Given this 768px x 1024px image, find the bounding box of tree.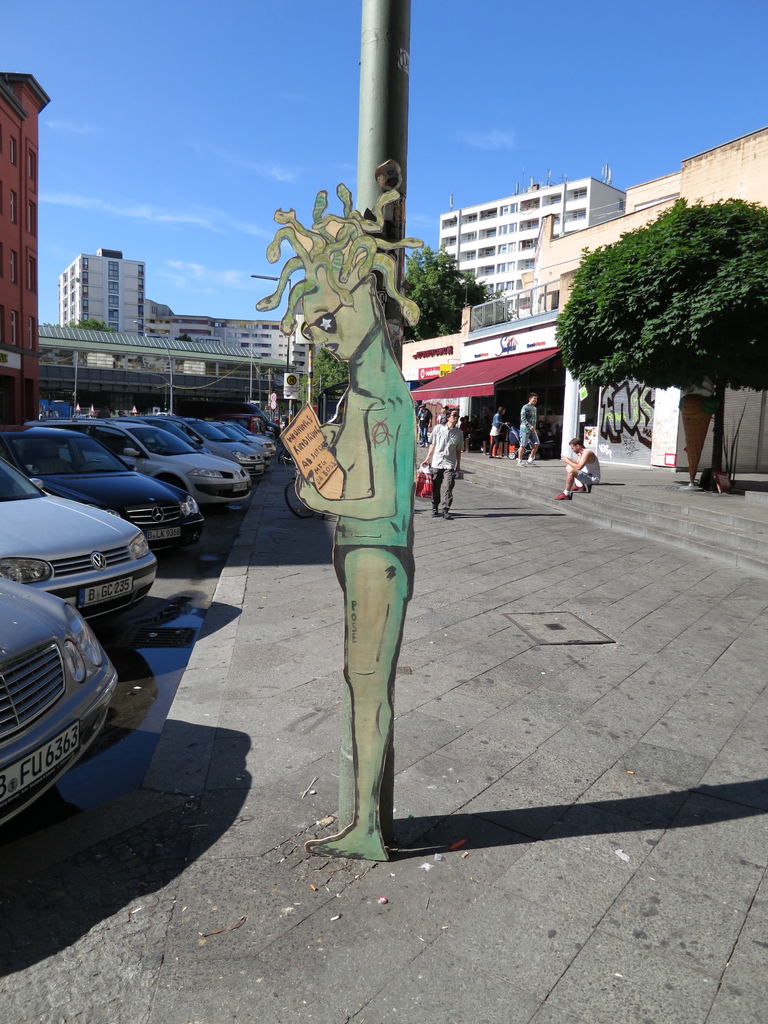
[x1=297, y1=346, x2=348, y2=409].
